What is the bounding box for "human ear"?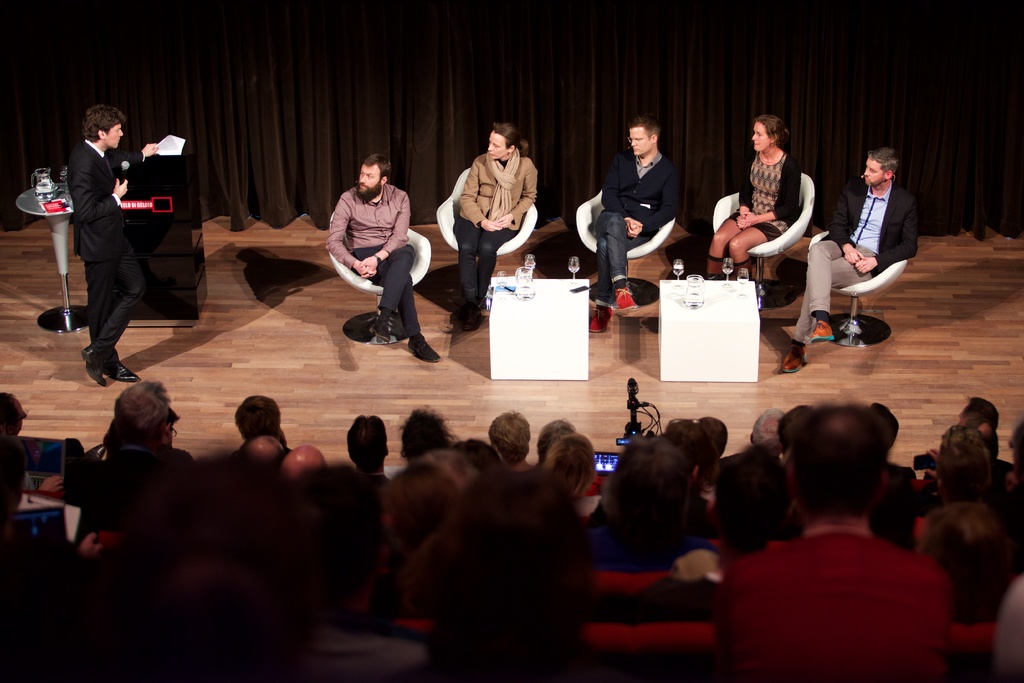
771,133,775,141.
